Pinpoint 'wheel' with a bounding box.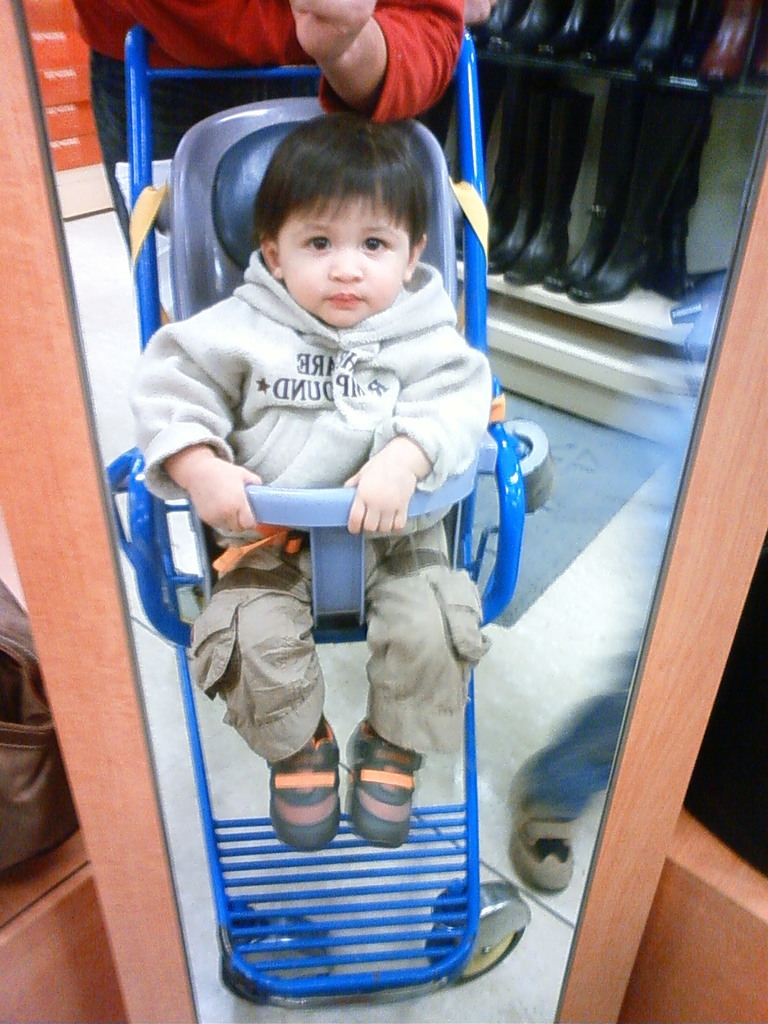
box(224, 900, 324, 1006).
